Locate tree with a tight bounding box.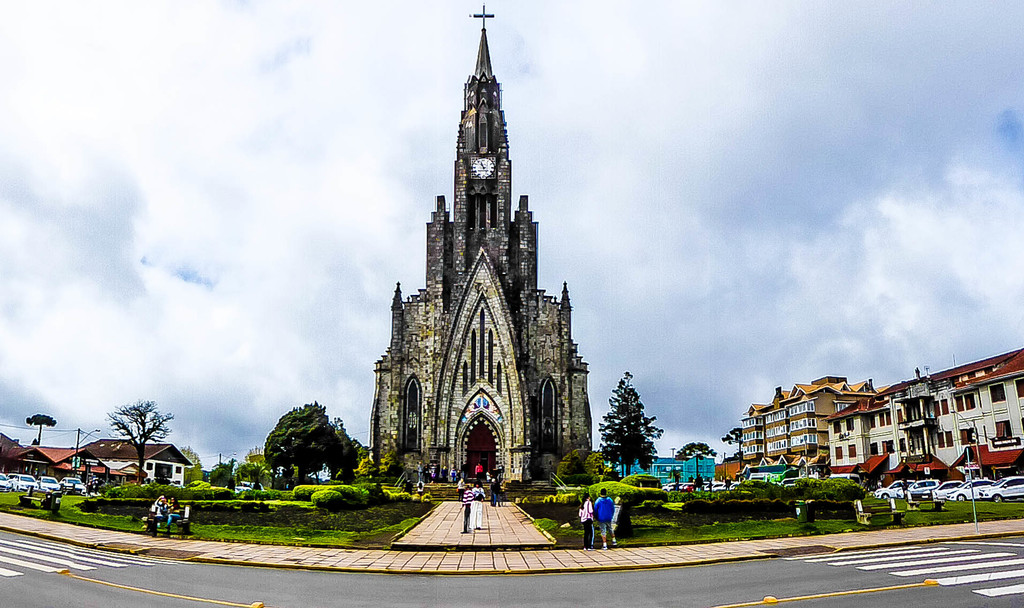
(178,441,199,484).
